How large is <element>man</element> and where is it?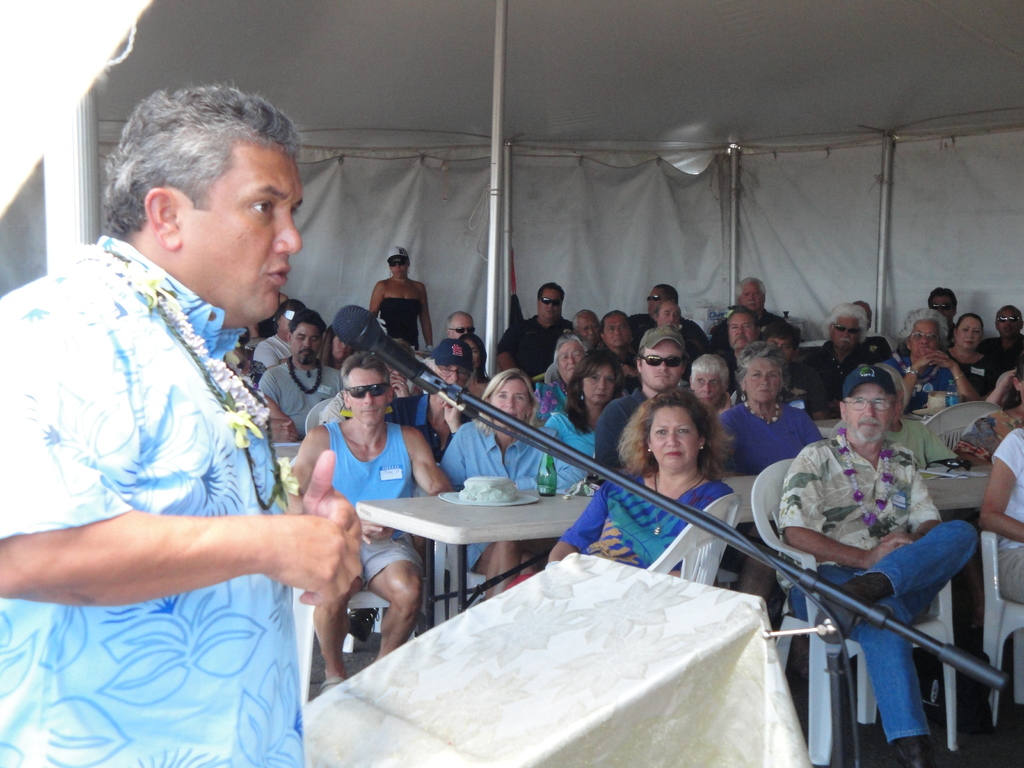
Bounding box: 252/291/305/371.
